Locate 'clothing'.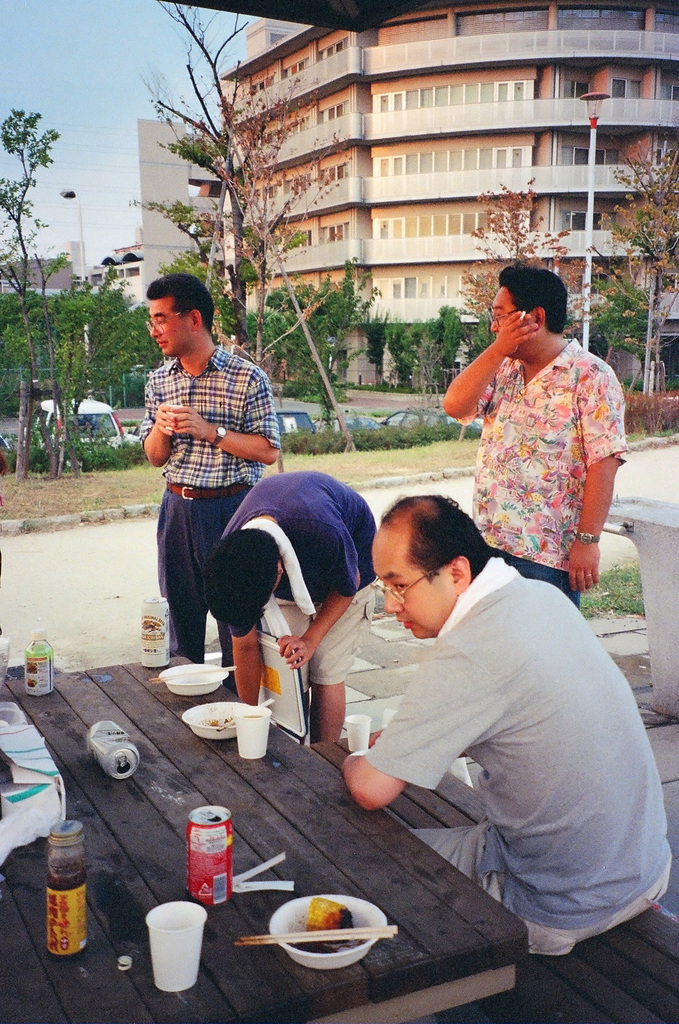
Bounding box: [left=263, top=587, right=371, bottom=739].
